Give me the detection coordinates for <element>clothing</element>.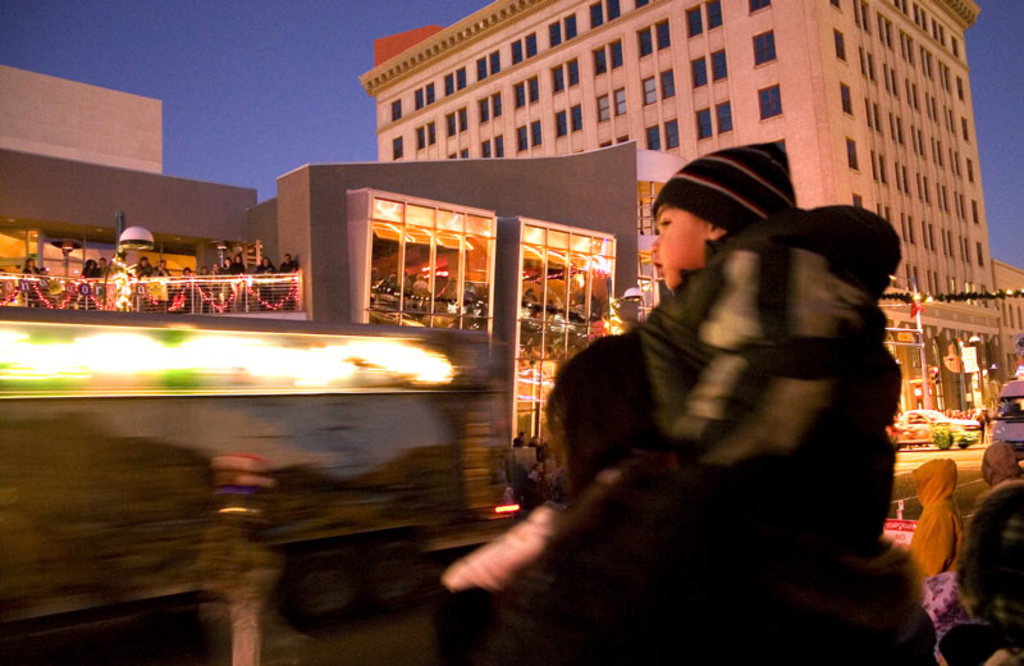
bbox(278, 261, 300, 274).
